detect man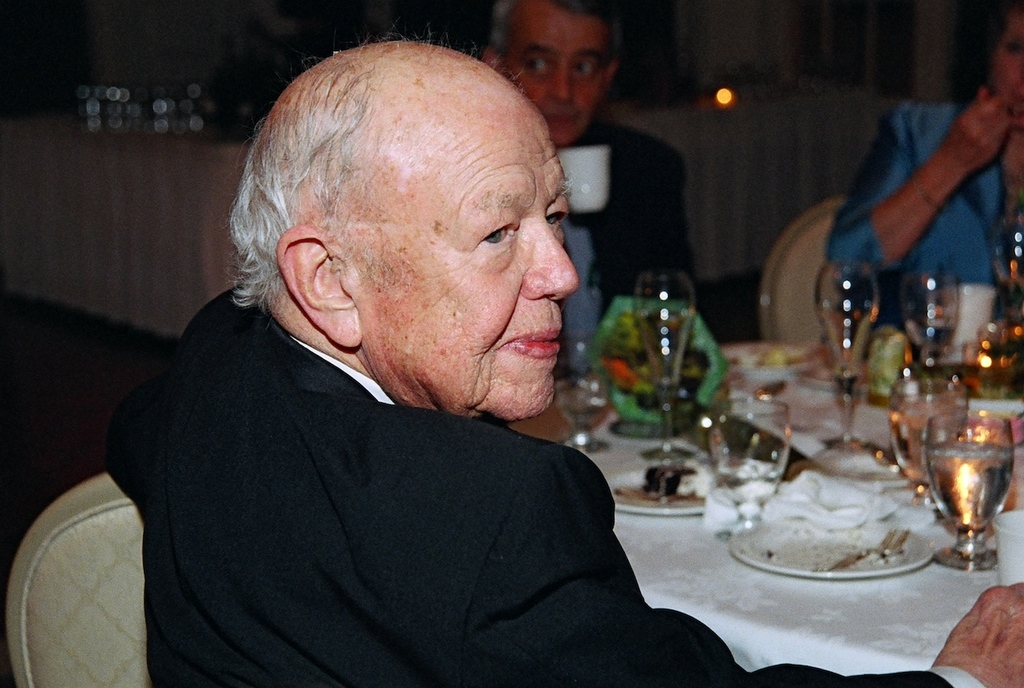
BBox(108, 32, 1023, 687)
